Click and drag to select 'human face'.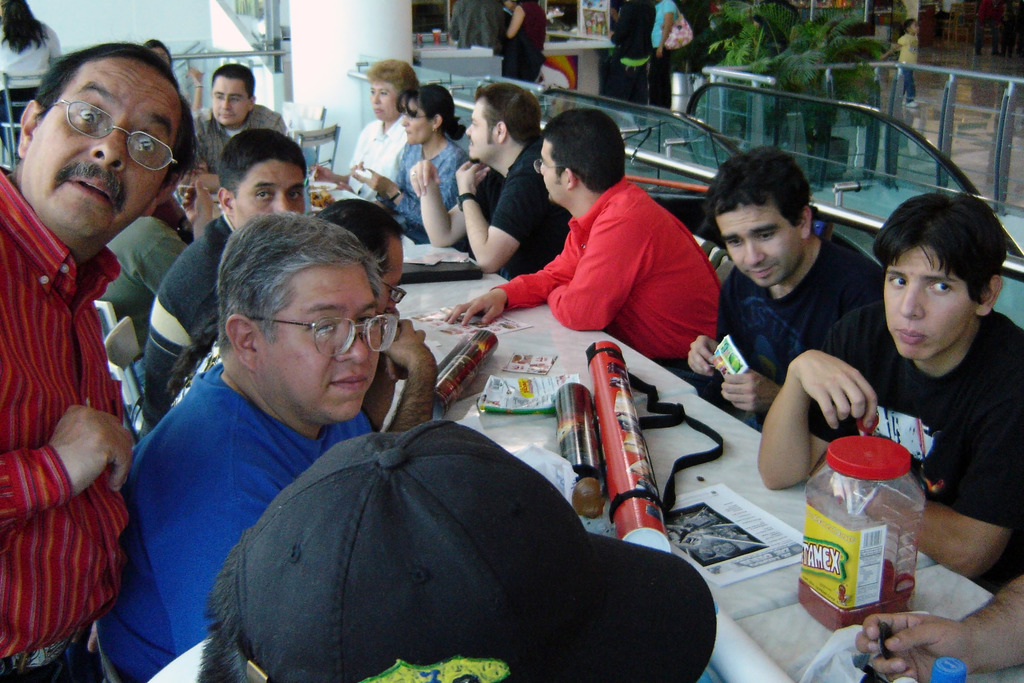
Selection: l=464, t=95, r=499, b=163.
